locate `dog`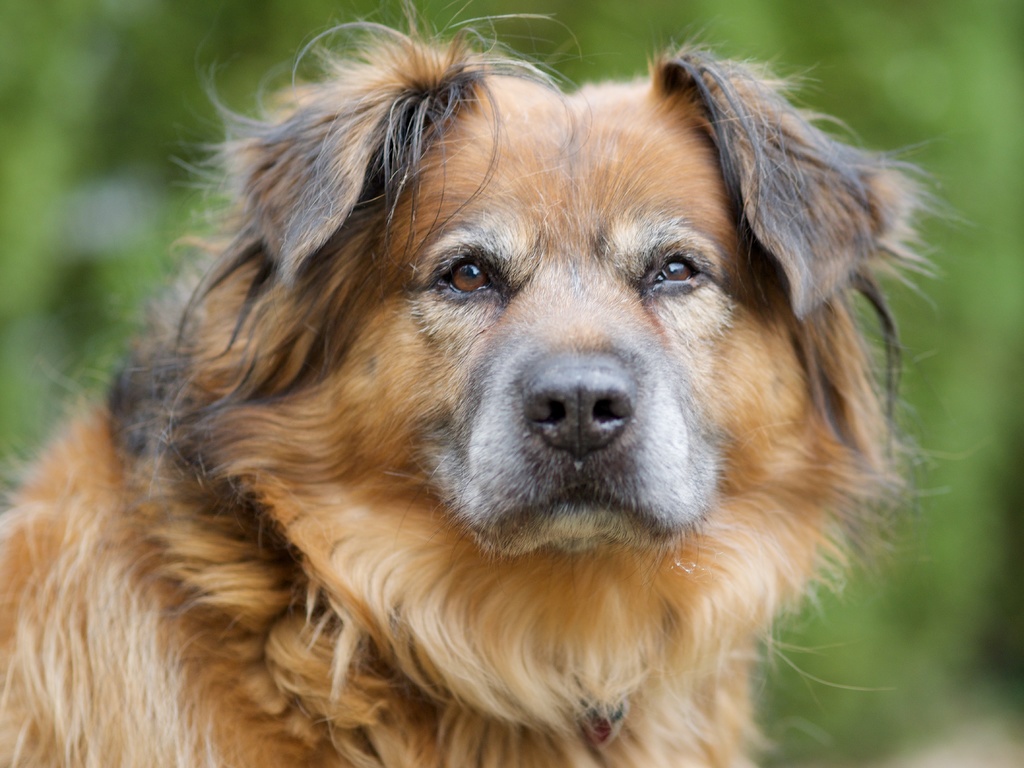
<bbox>0, 0, 969, 767</bbox>
